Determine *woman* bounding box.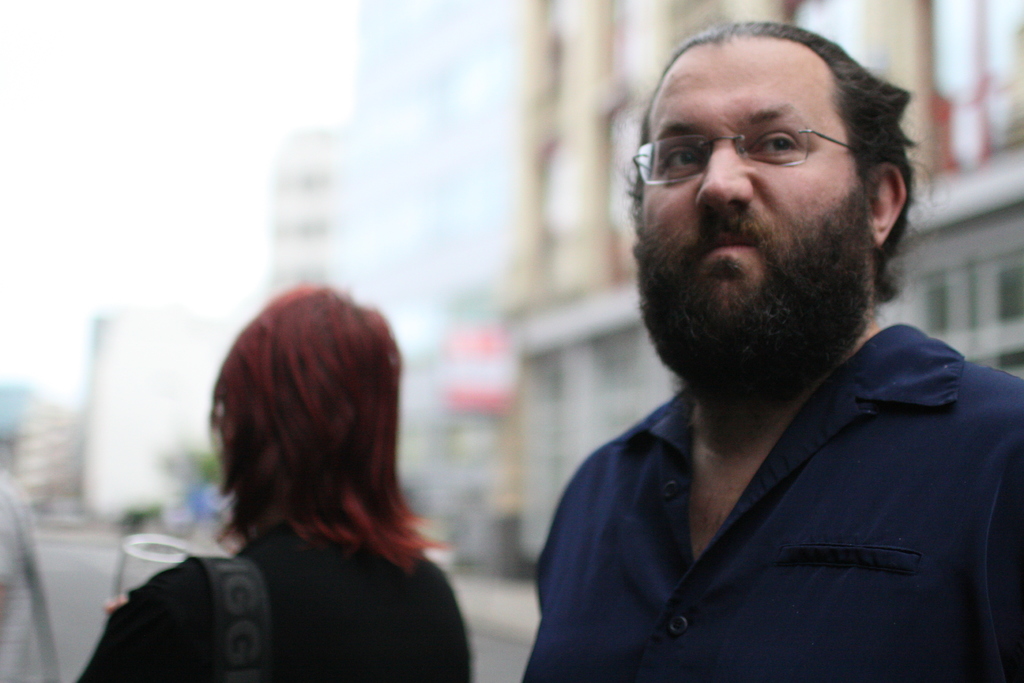
Determined: l=110, t=286, r=495, b=670.
